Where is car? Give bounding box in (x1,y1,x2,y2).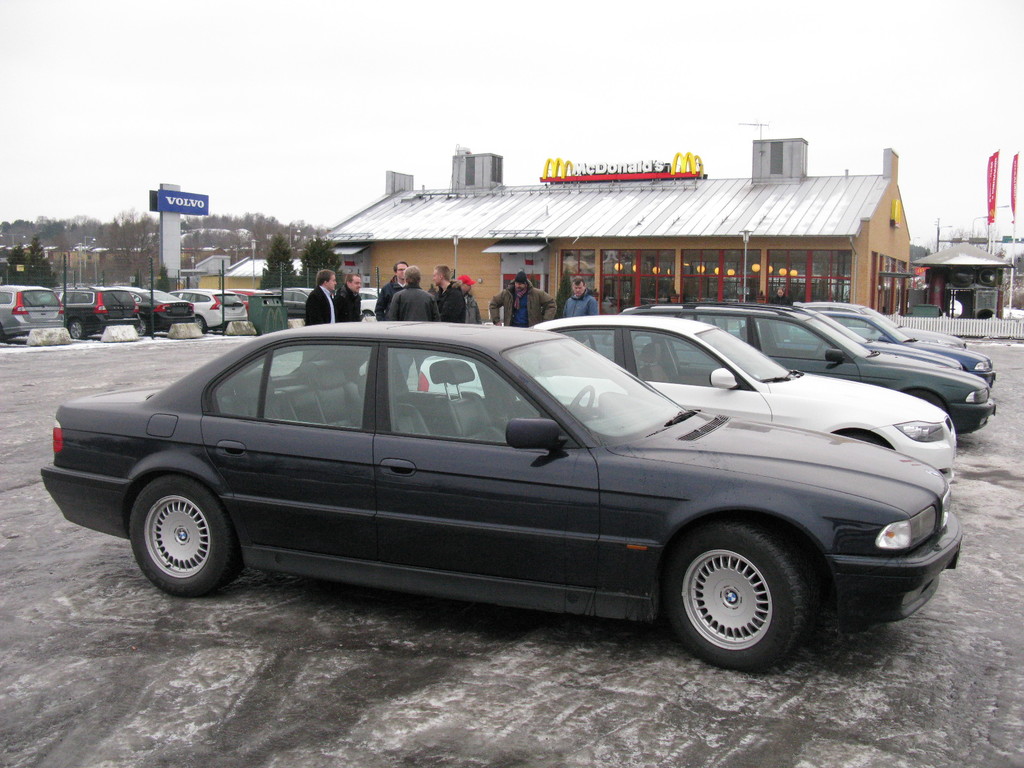
(150,282,255,338).
